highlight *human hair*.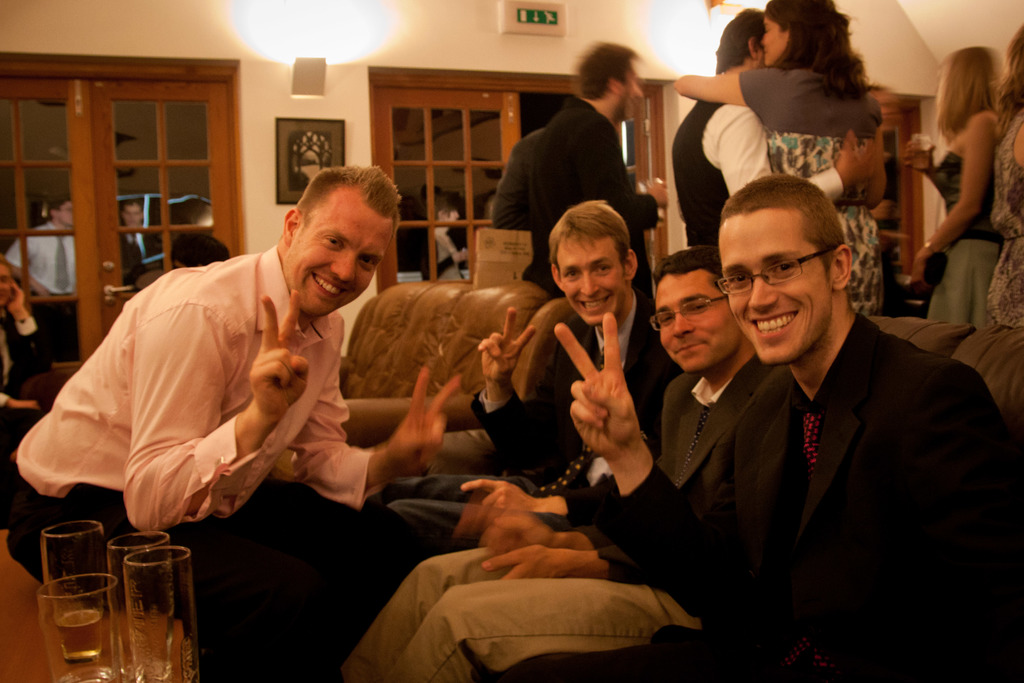
Highlighted region: crop(548, 197, 630, 283).
